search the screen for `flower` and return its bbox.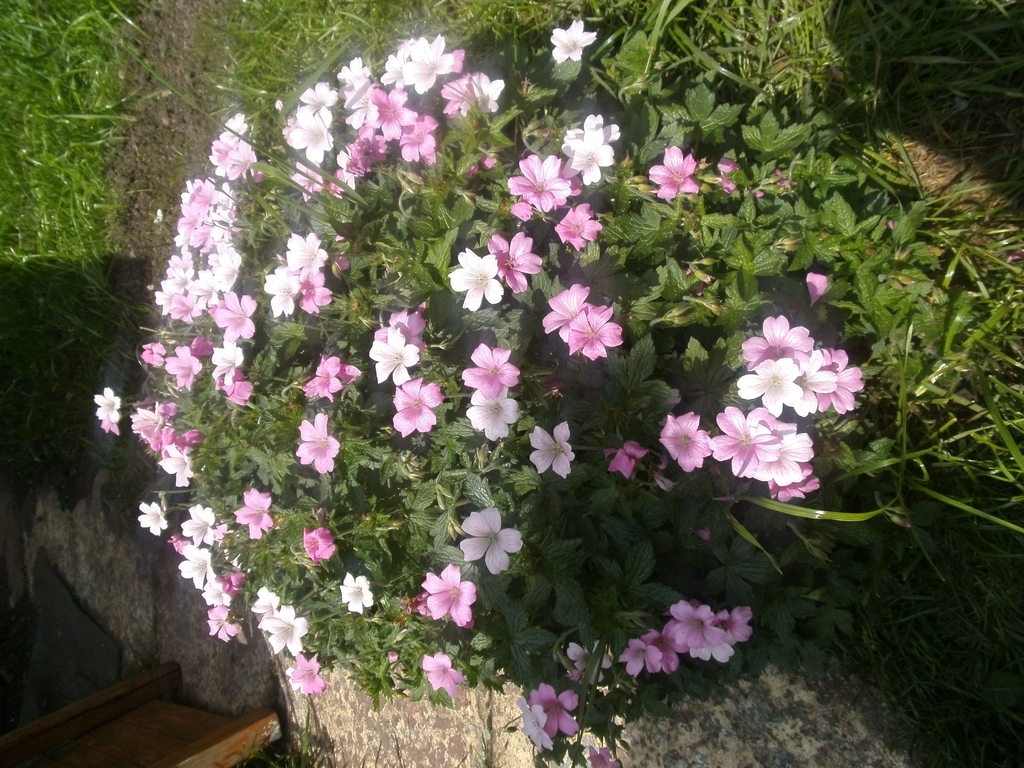
Found: <region>92, 387, 119, 433</region>.
